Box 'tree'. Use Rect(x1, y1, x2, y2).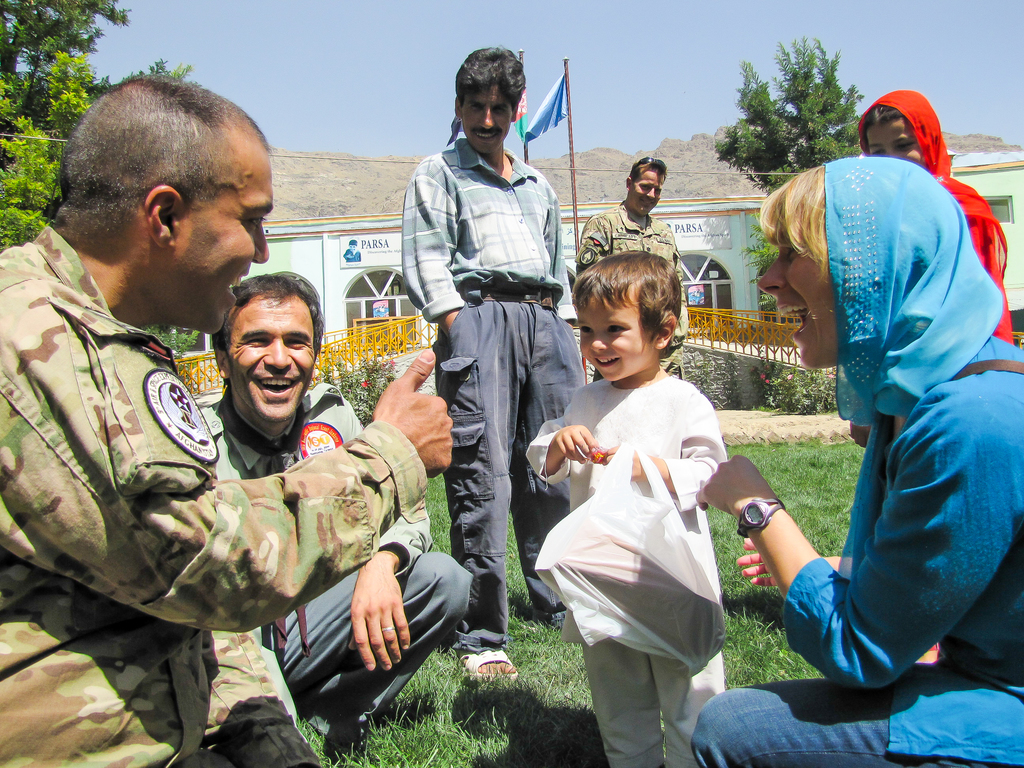
Rect(0, 0, 207, 250).
